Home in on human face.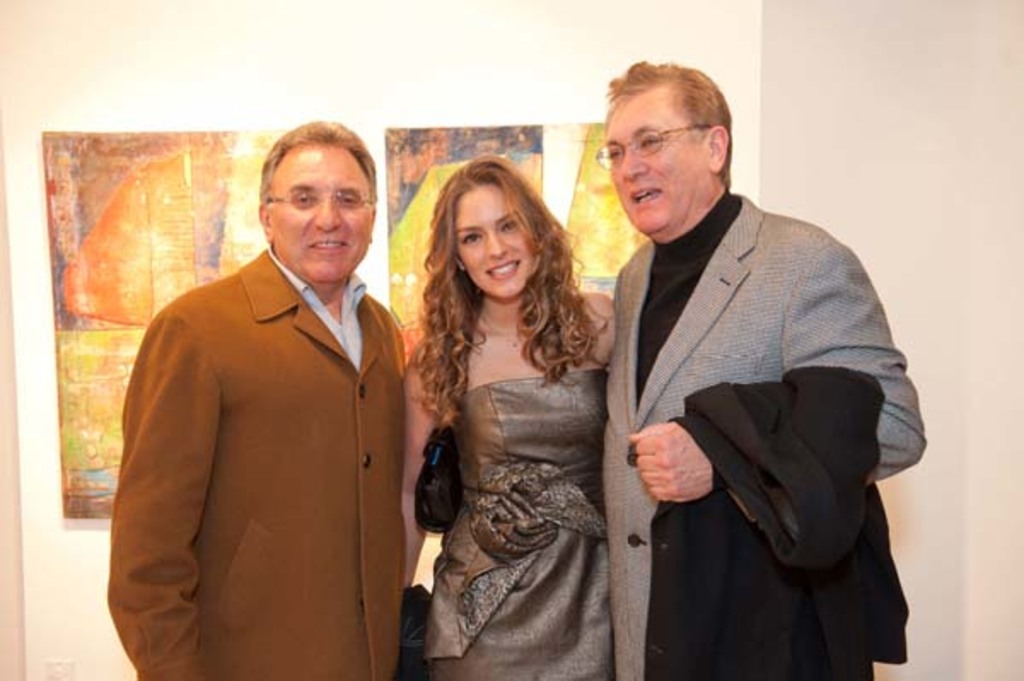
Homed in at 275:142:374:285.
